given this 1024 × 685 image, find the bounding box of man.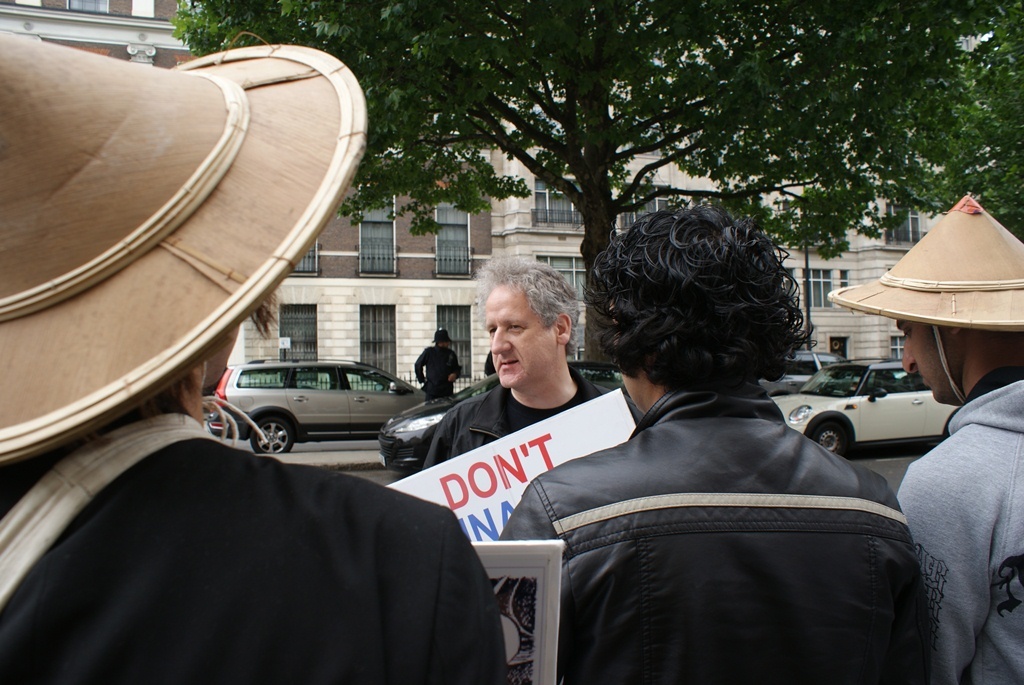
<region>416, 252, 646, 485</region>.
